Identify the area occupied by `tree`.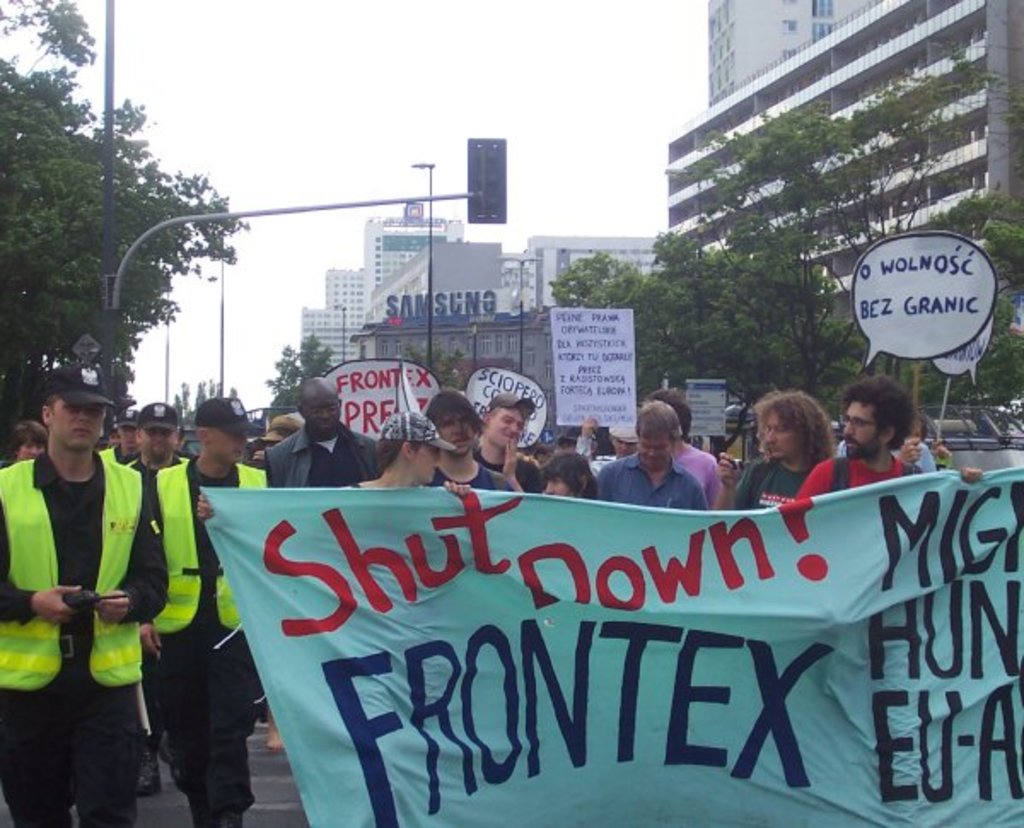
Area: {"x1": 263, "y1": 333, "x2": 335, "y2": 408}.
